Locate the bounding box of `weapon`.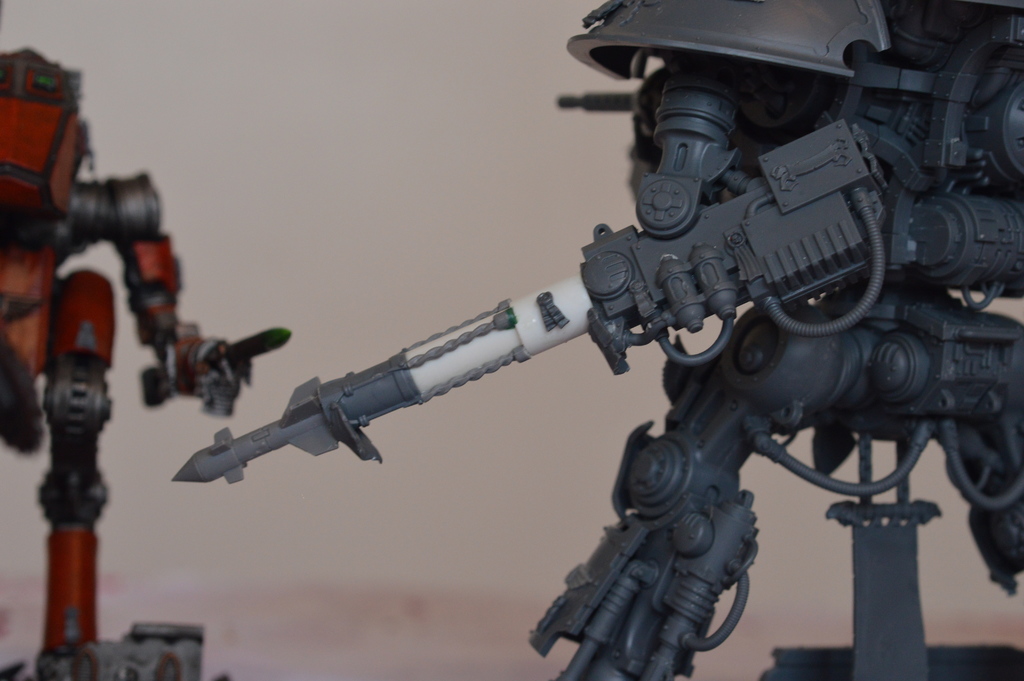
Bounding box: 125/324/284/413.
